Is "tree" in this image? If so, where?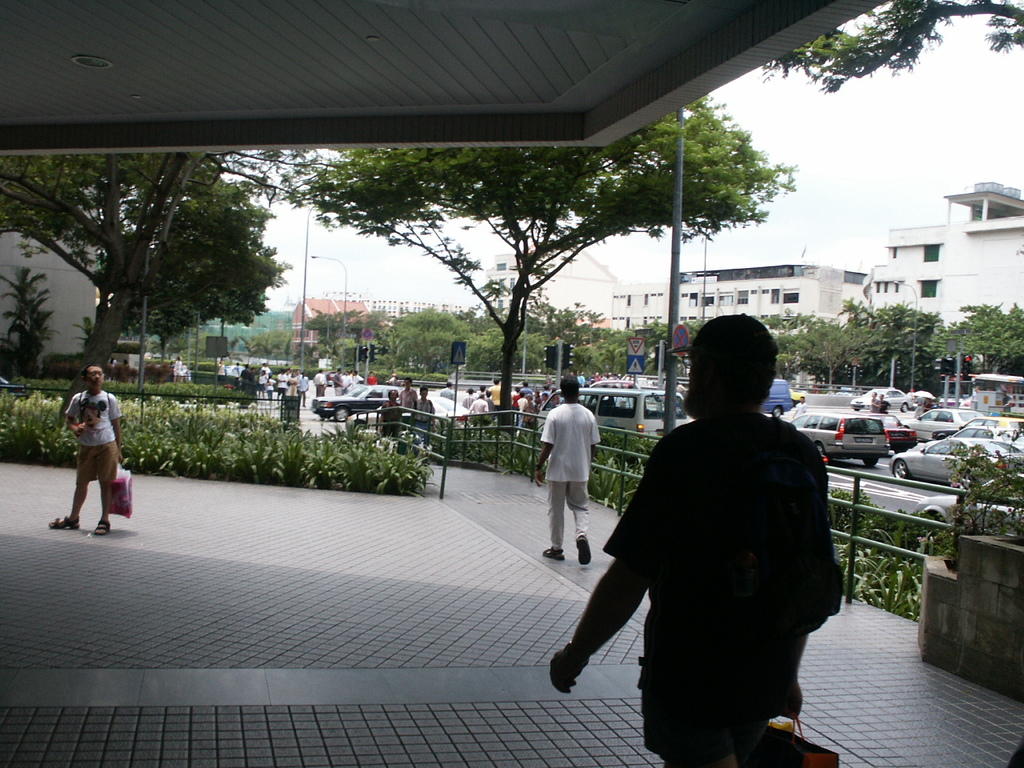
Yes, at <bbox>786, 0, 1023, 85</bbox>.
